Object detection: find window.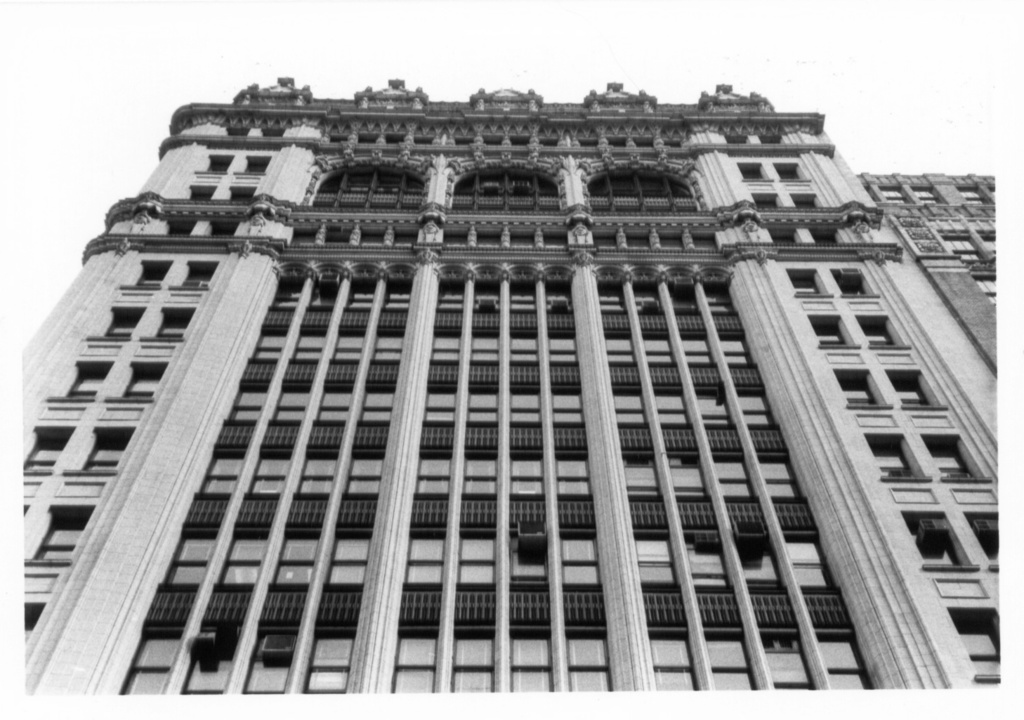
l=450, t=643, r=497, b=689.
